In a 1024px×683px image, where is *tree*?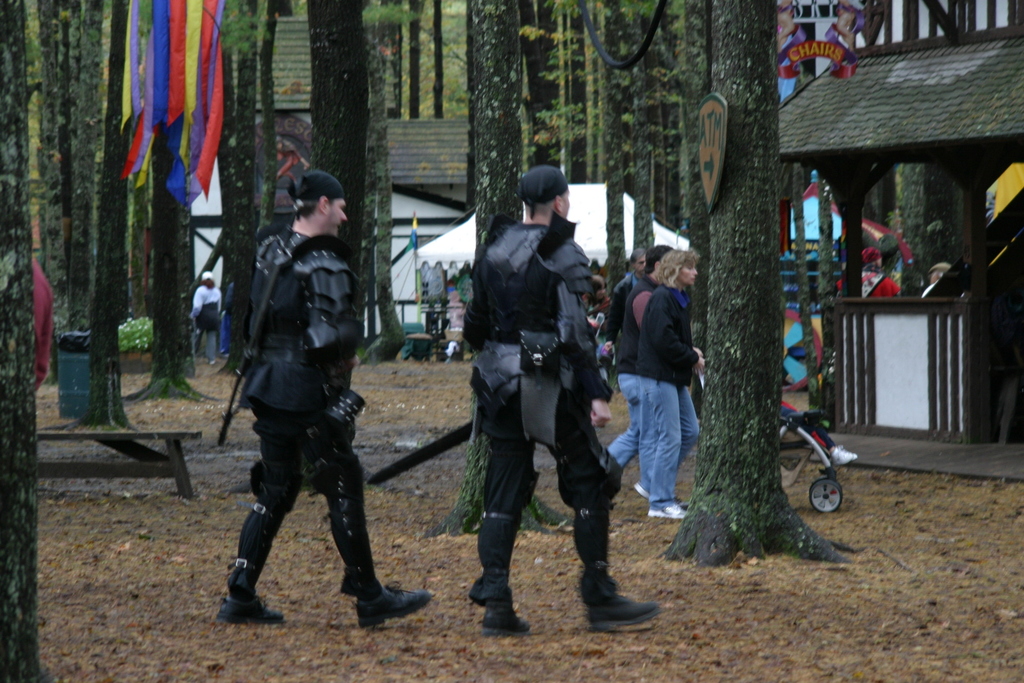
<bbox>0, 0, 50, 681</bbox>.
